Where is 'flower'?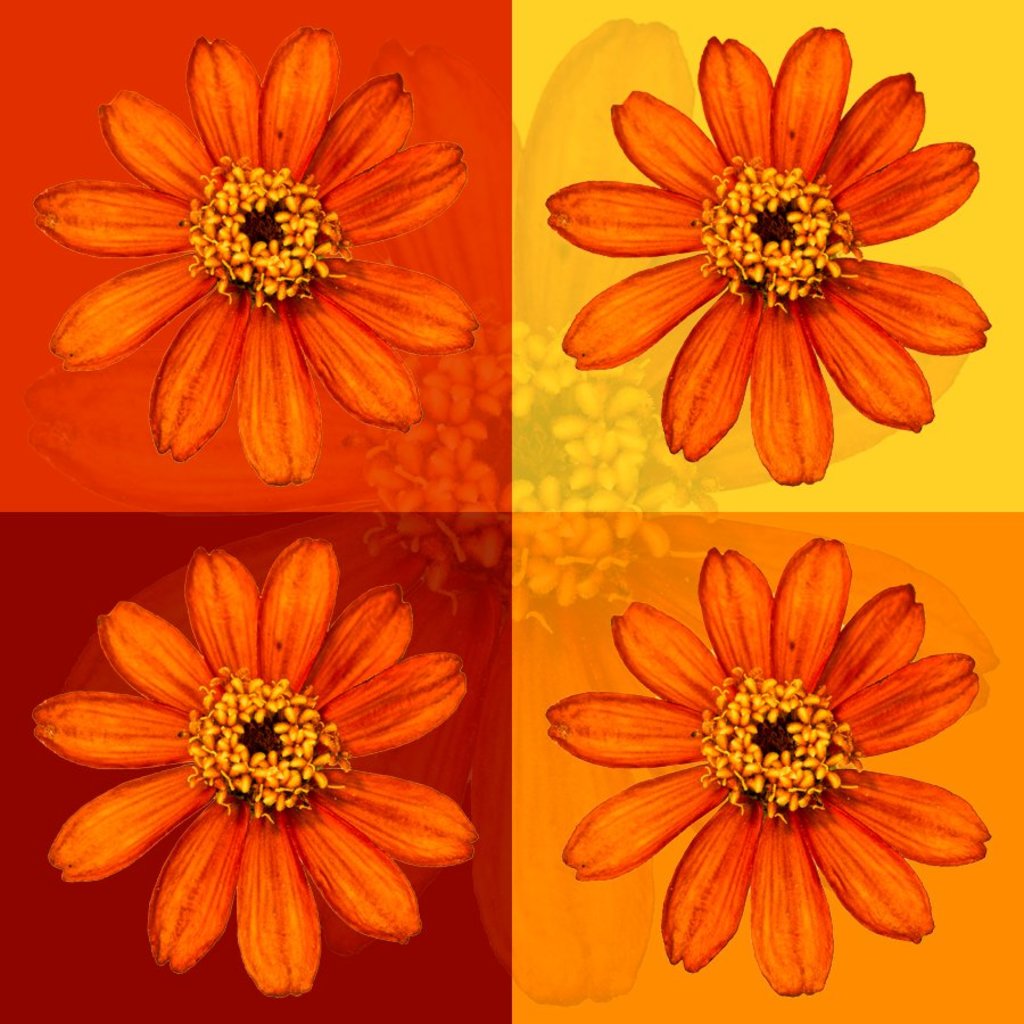
<region>31, 24, 481, 487</region>.
